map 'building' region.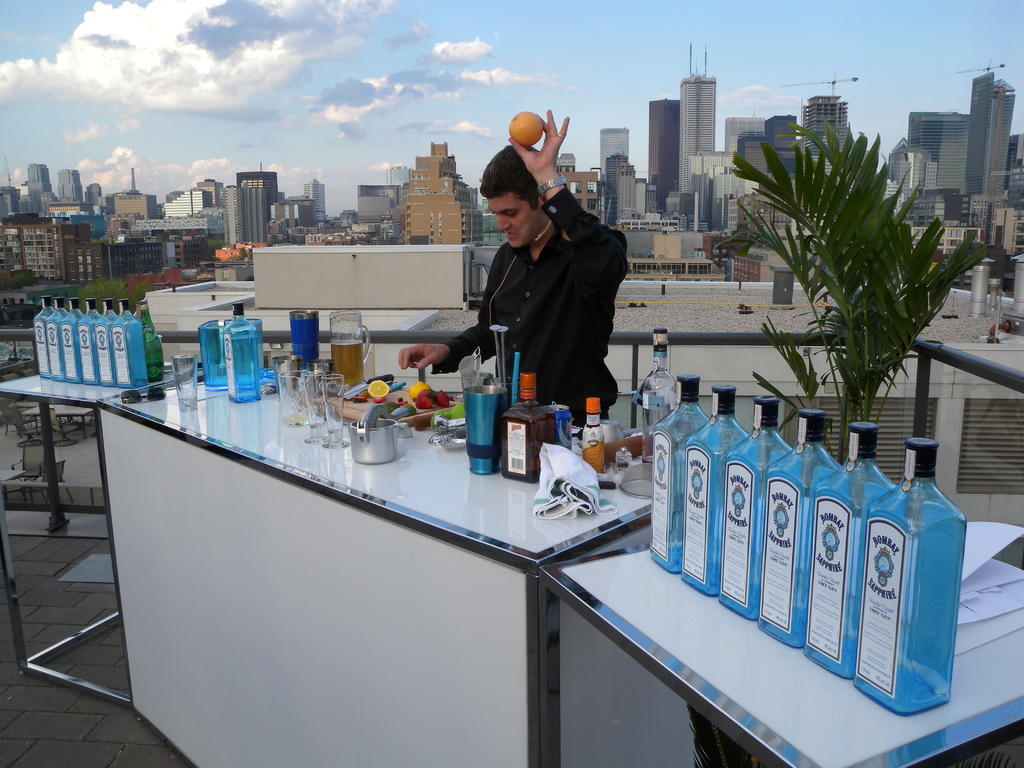
Mapped to <bbox>593, 125, 629, 180</bbox>.
